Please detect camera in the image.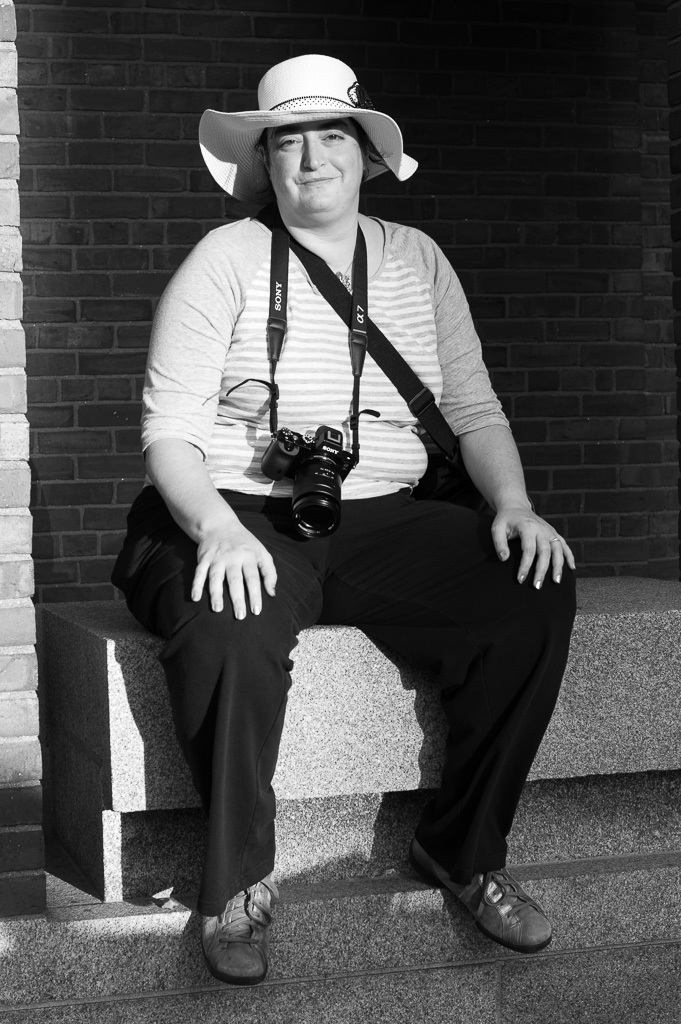
(x1=261, y1=423, x2=360, y2=533).
